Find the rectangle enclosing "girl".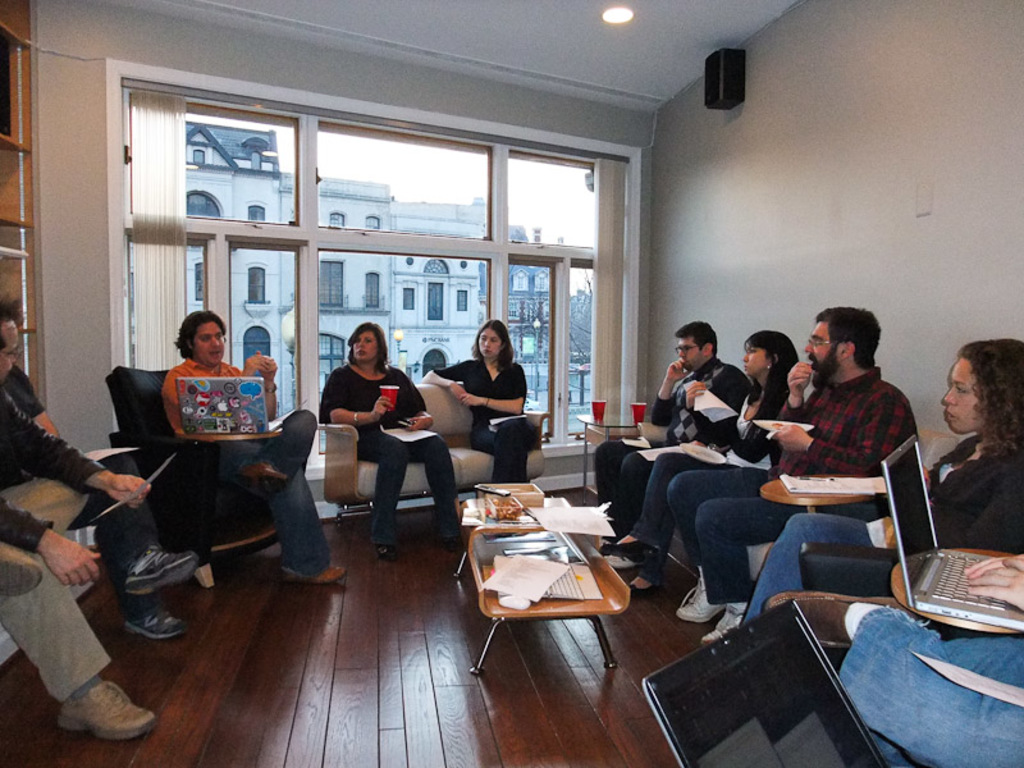
bbox(739, 339, 1023, 634).
